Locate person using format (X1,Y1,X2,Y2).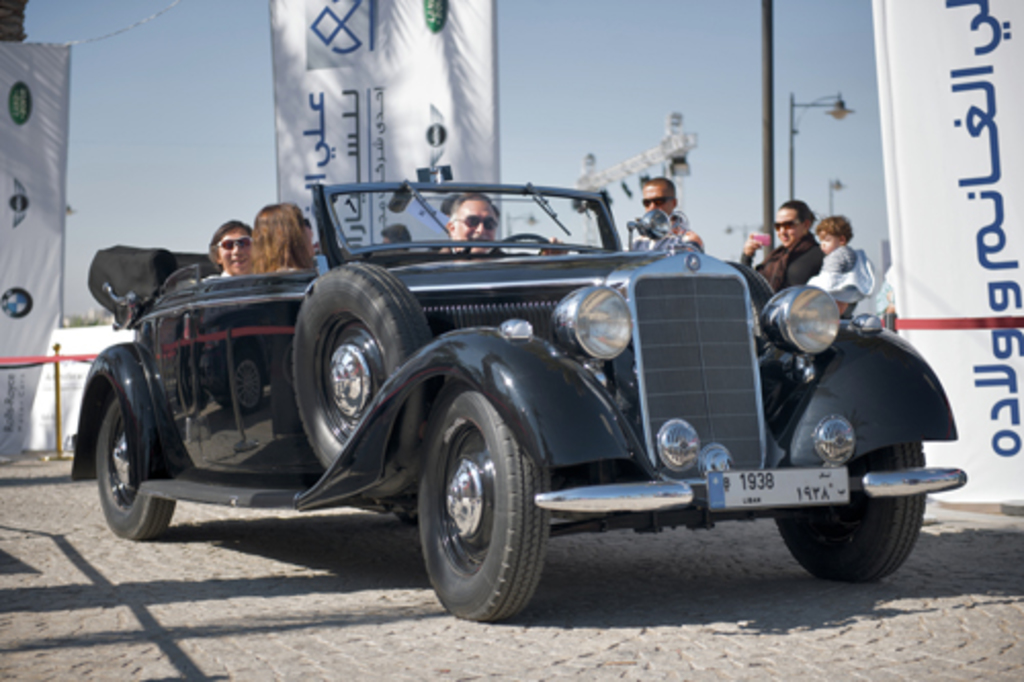
(244,197,313,276).
